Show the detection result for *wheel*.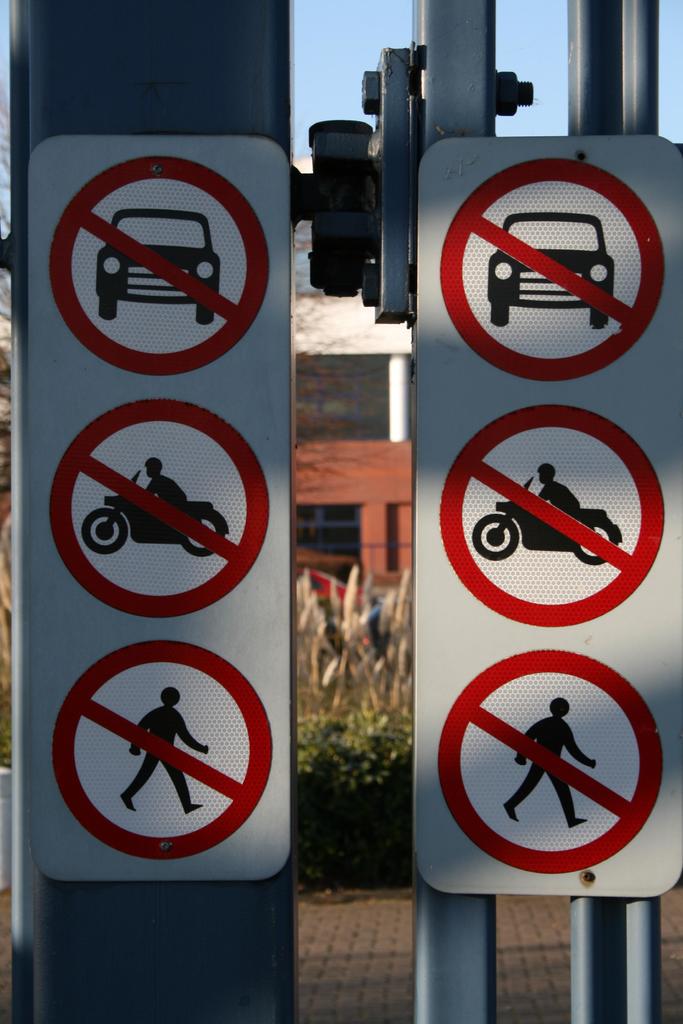
{"left": 85, "top": 504, "right": 129, "bottom": 554}.
